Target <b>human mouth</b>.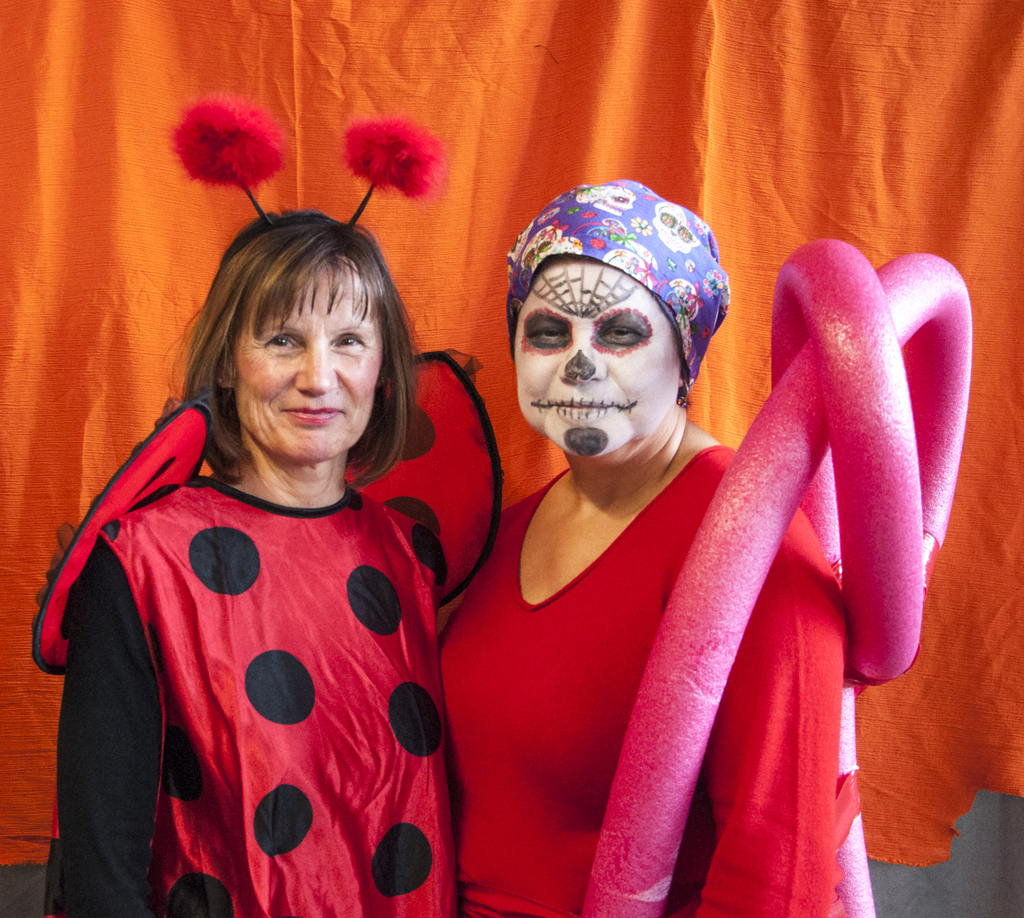
Target region: l=277, t=407, r=344, b=423.
